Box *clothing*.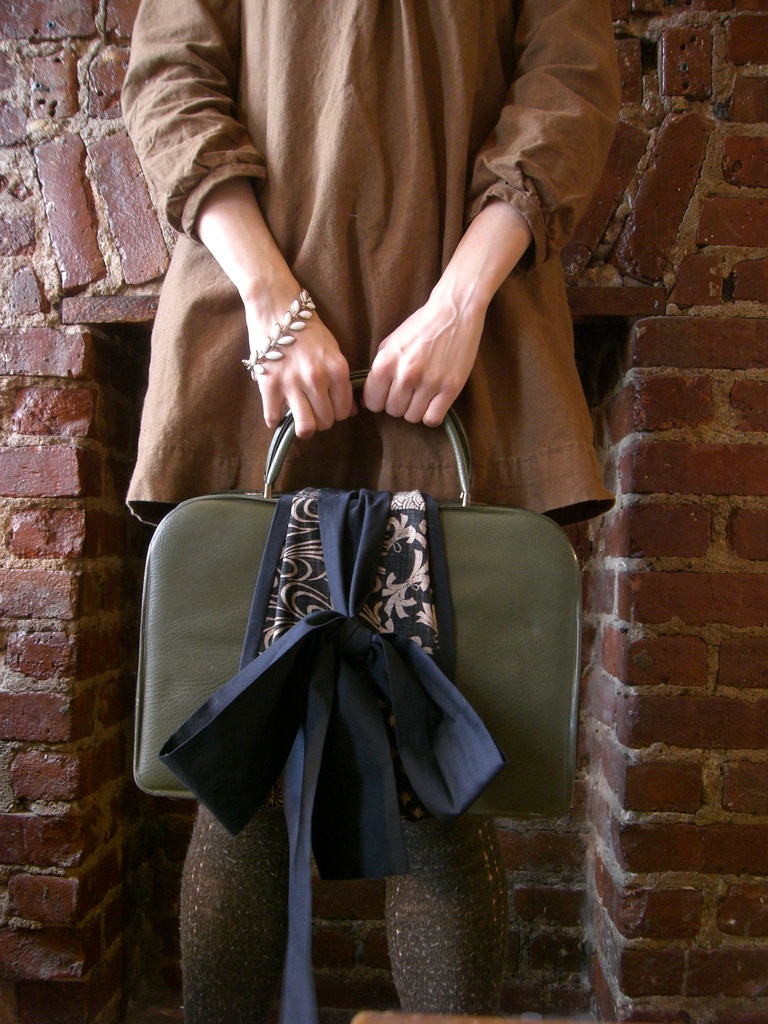
left=113, top=62, right=625, bottom=866.
